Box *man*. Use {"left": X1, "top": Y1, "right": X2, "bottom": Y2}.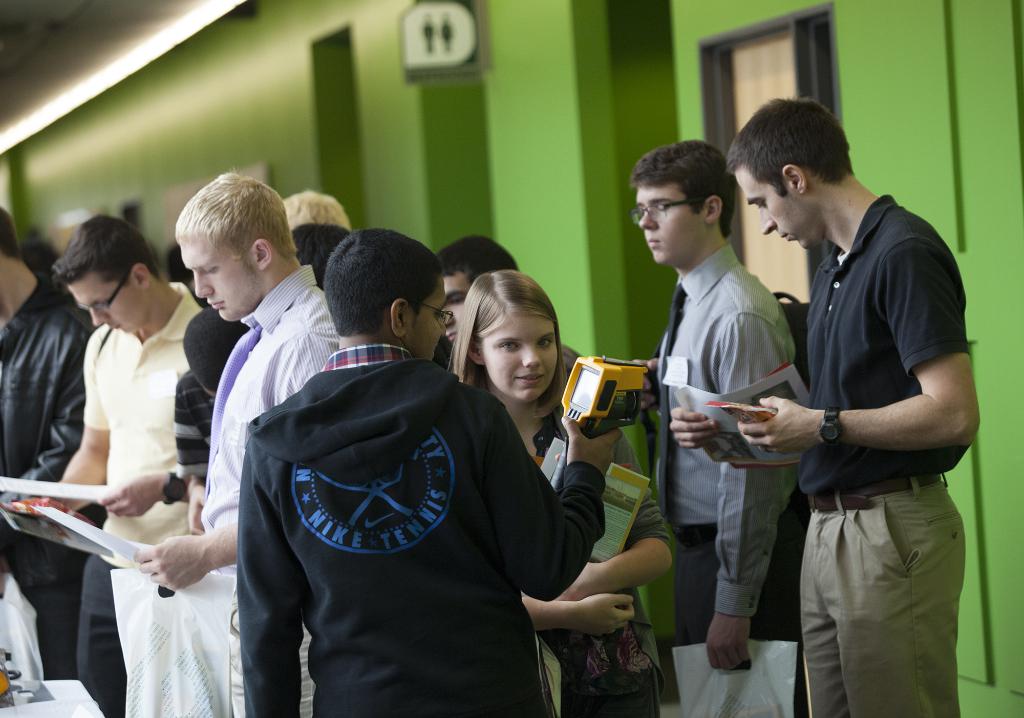
{"left": 632, "top": 135, "right": 802, "bottom": 717}.
